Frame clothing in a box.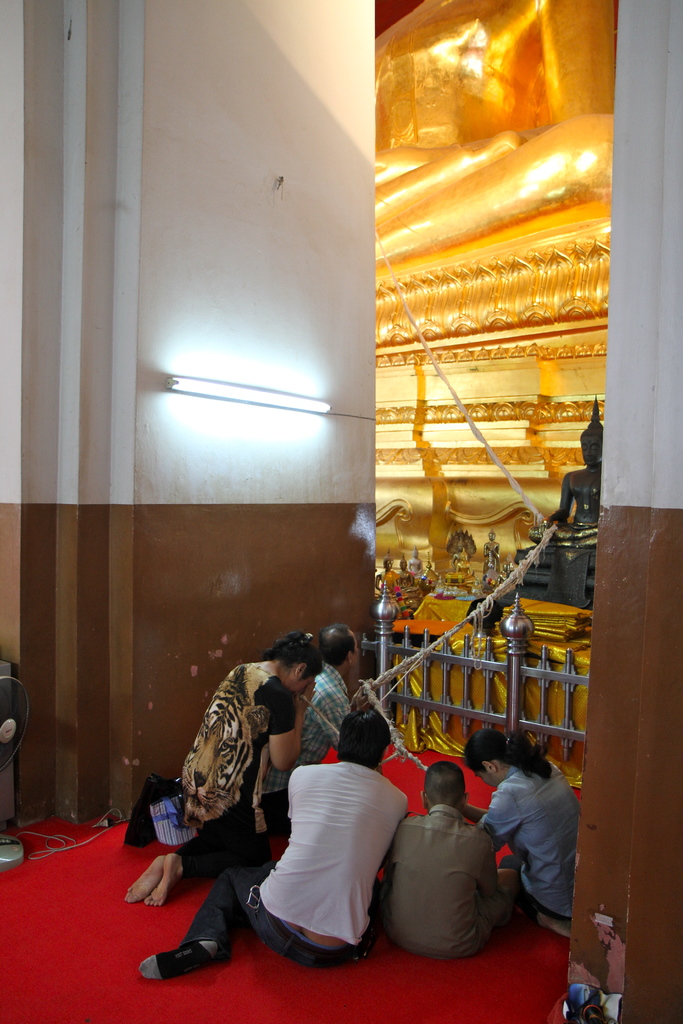
489,727,573,932.
